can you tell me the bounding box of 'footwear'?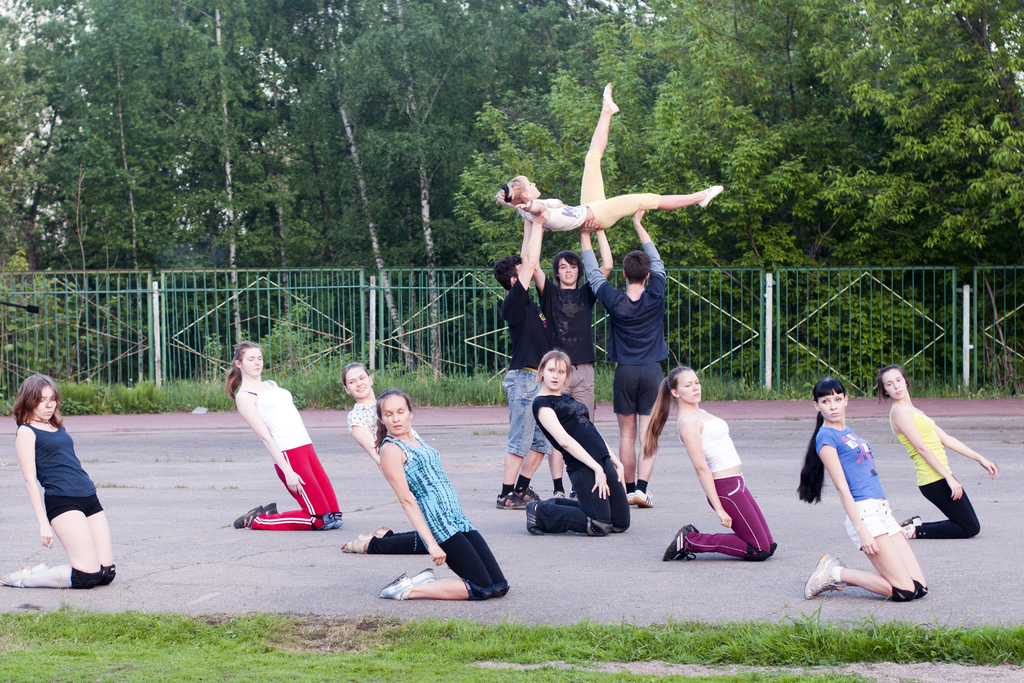
502 486 534 512.
